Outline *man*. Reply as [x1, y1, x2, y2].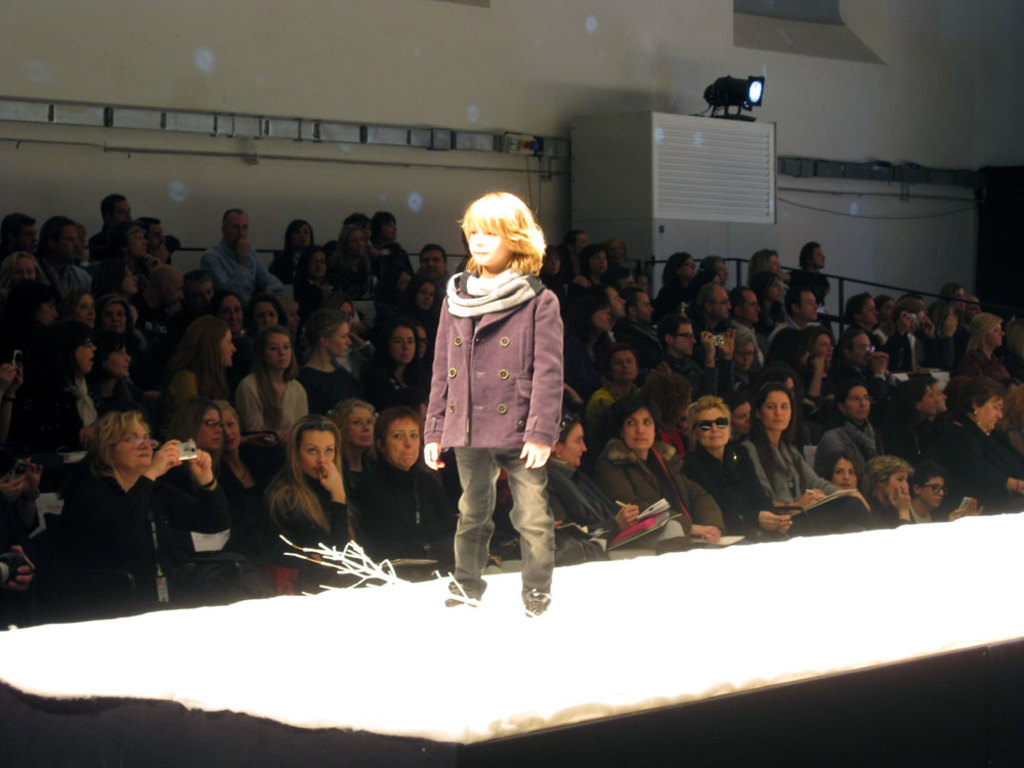
[592, 284, 663, 377].
